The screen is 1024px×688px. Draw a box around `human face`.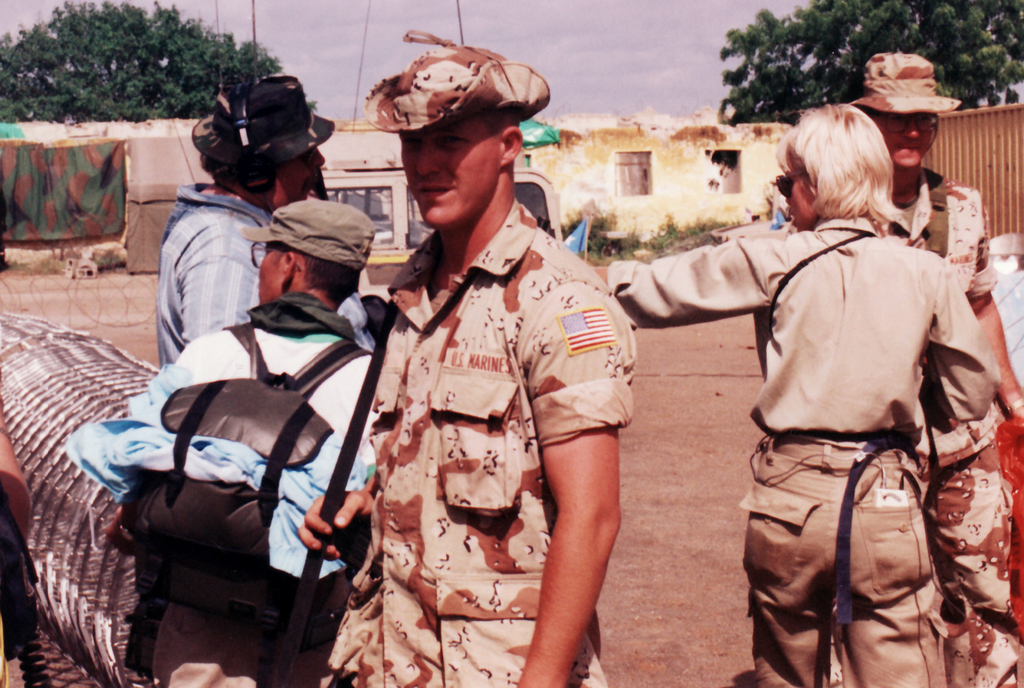
box(788, 154, 814, 232).
